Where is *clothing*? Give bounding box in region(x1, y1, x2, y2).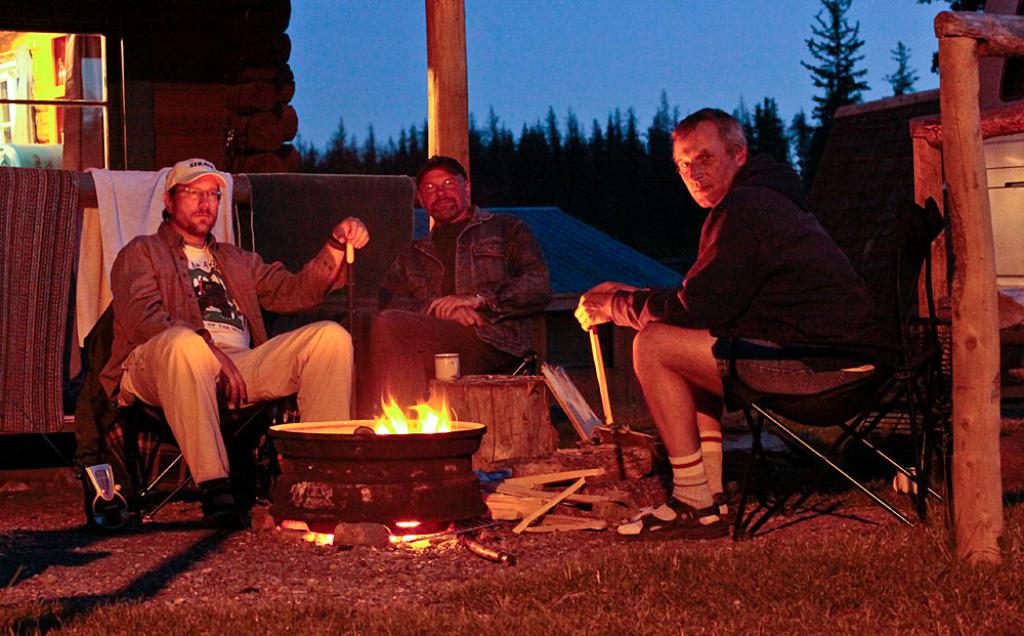
region(614, 168, 895, 402).
